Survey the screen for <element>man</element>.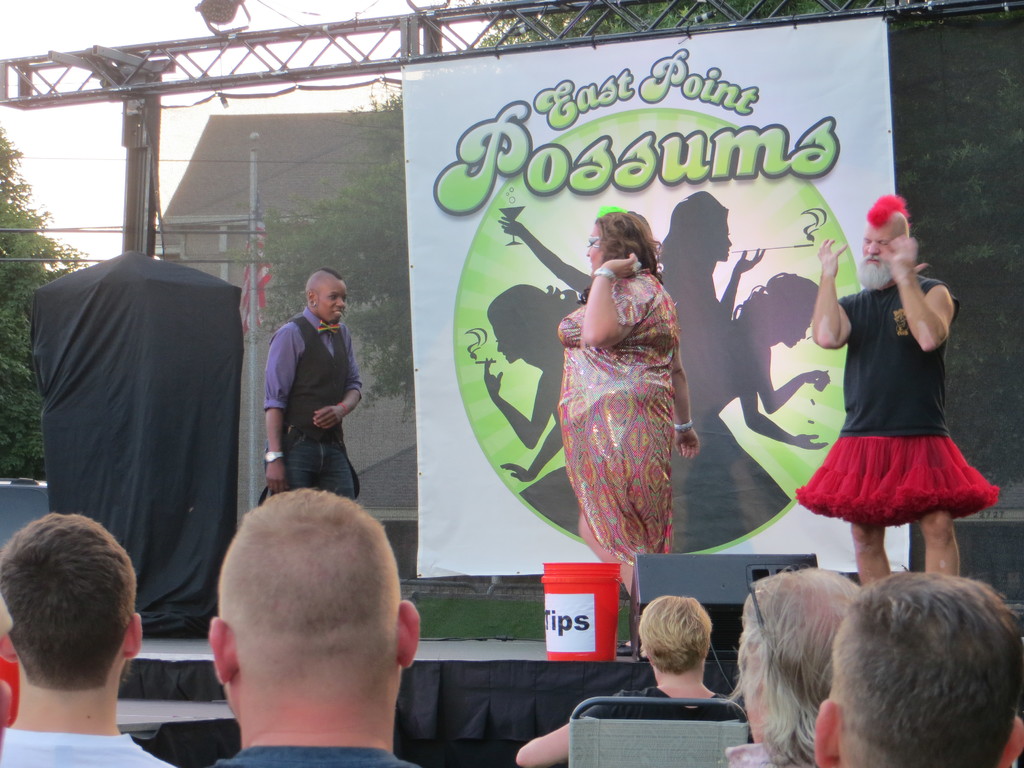
Survey found: left=0, top=509, right=169, bottom=767.
